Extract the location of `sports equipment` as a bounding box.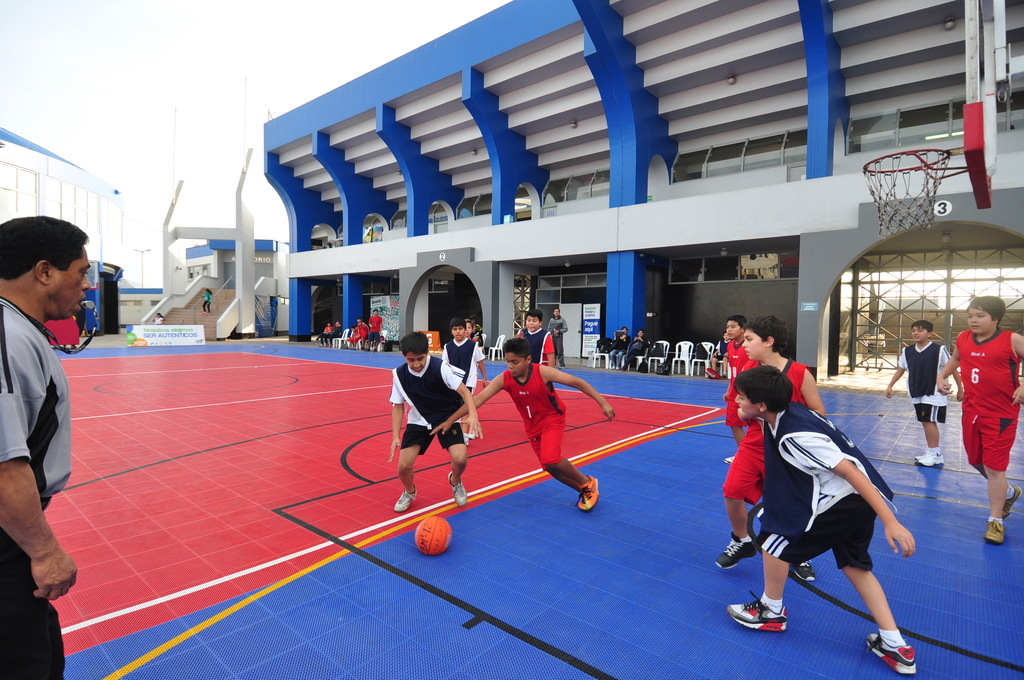
bbox=[727, 587, 788, 633].
